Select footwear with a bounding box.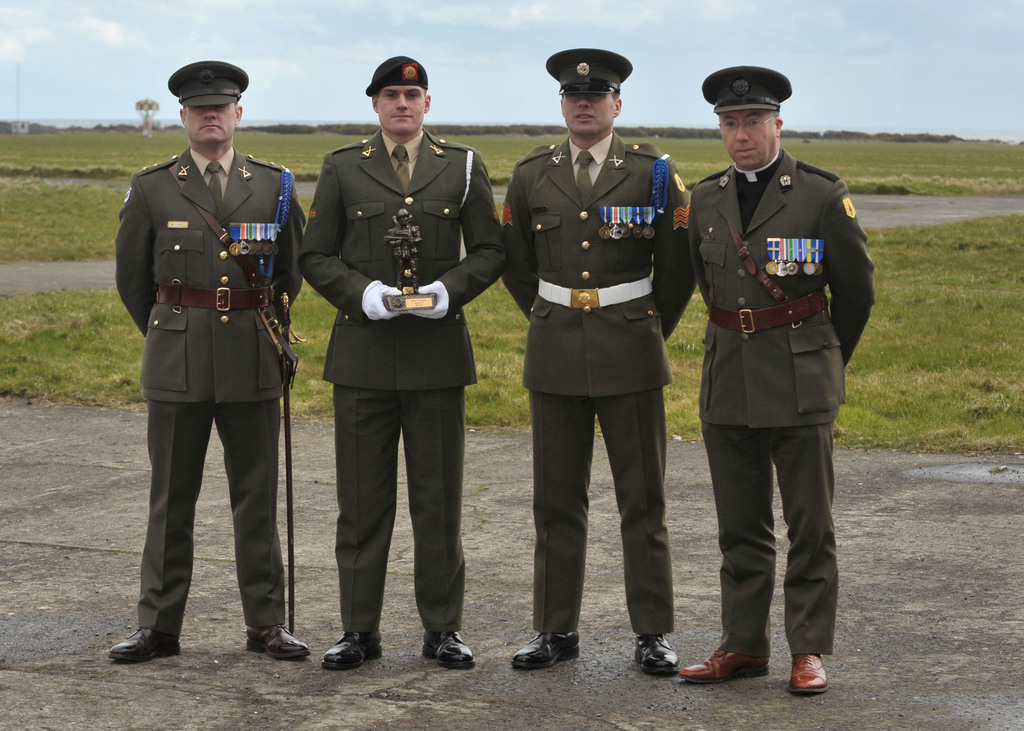
locate(318, 631, 383, 673).
